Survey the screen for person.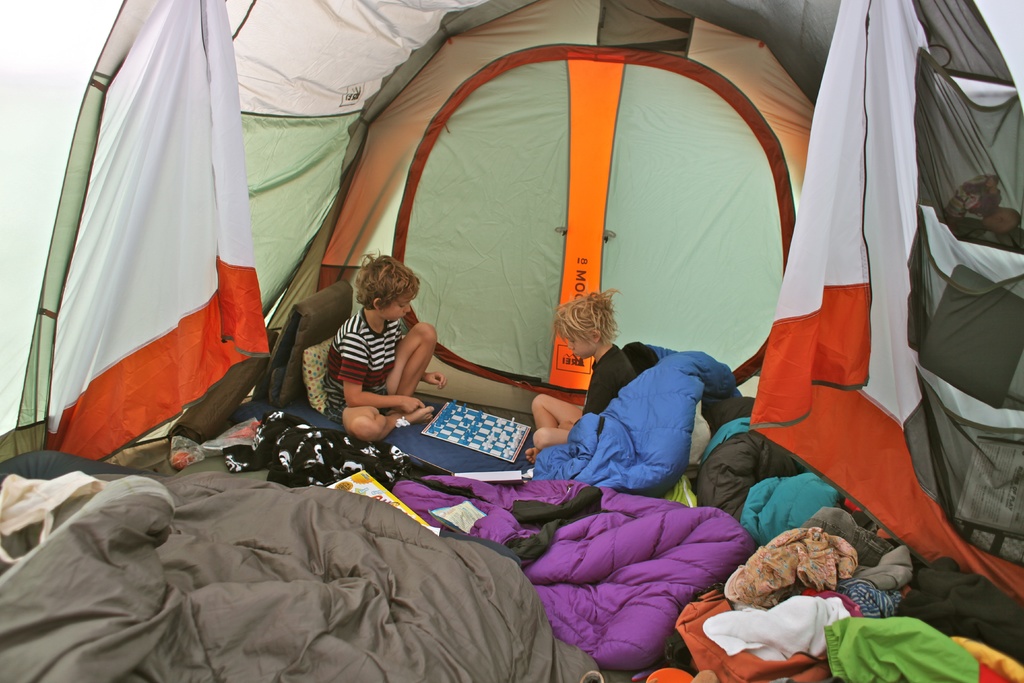
Survey found: {"left": 532, "top": 292, "right": 623, "bottom": 454}.
